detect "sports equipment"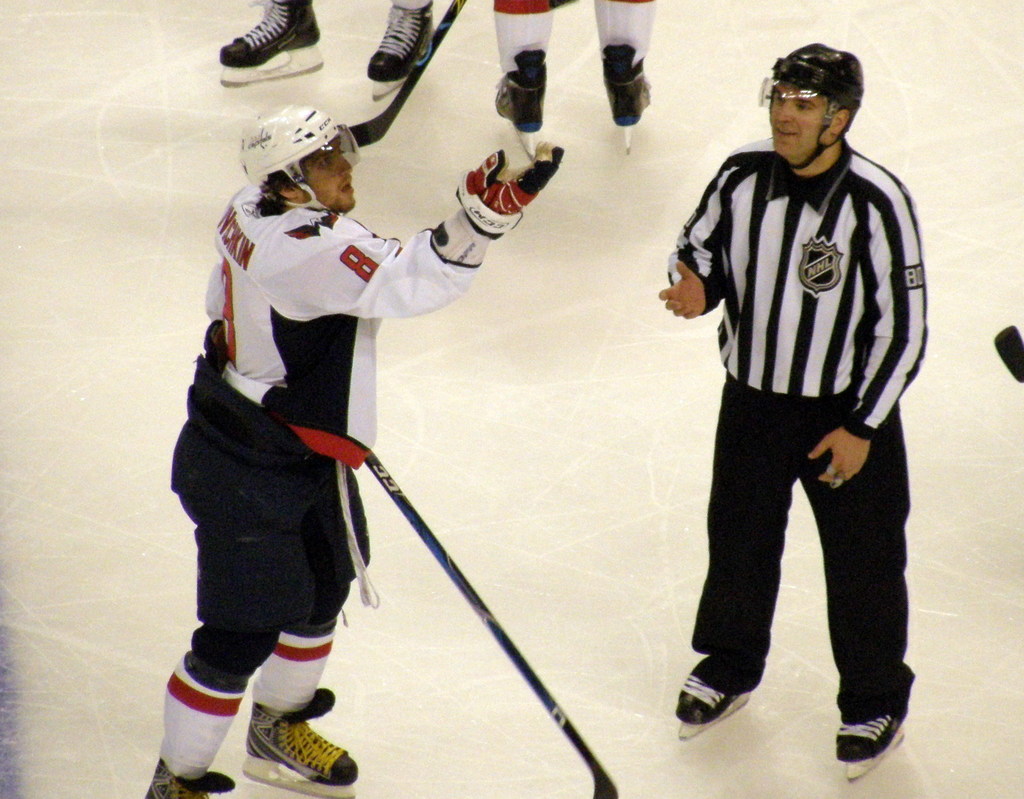
<box>368,3,434,101</box>
